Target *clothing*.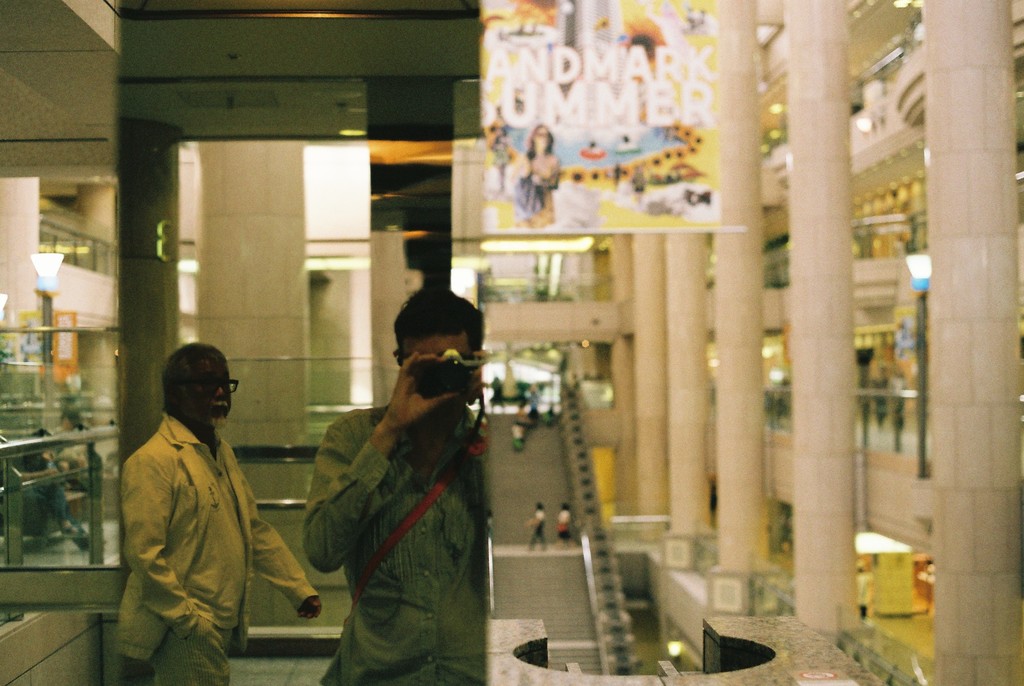
Target region: 299 409 493 685.
